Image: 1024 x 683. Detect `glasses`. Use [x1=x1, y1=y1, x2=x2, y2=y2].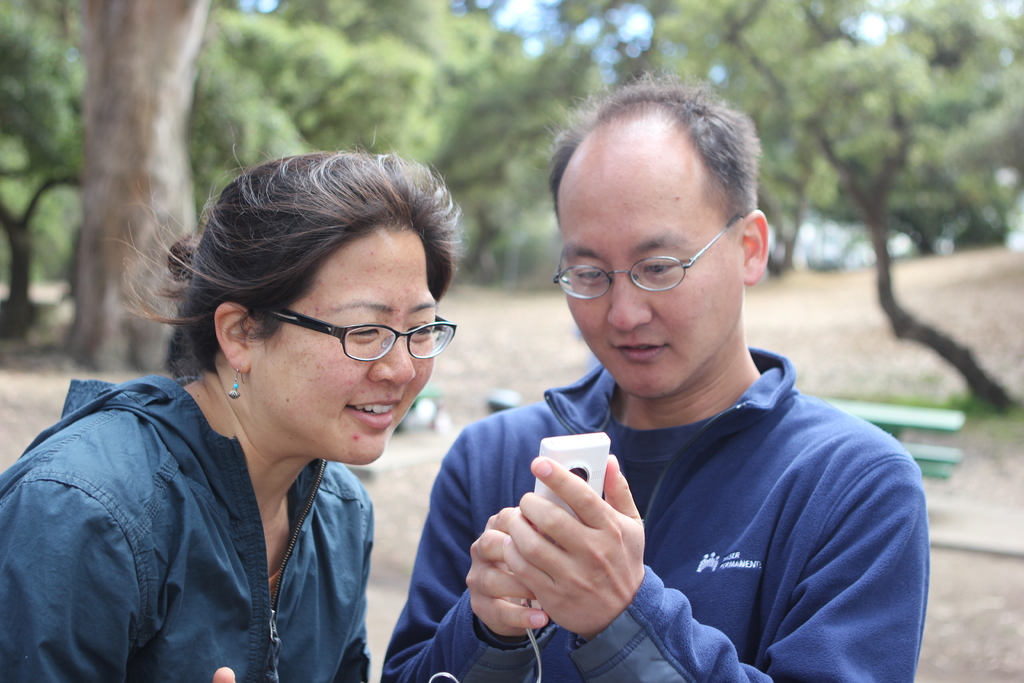
[x1=555, y1=212, x2=745, y2=299].
